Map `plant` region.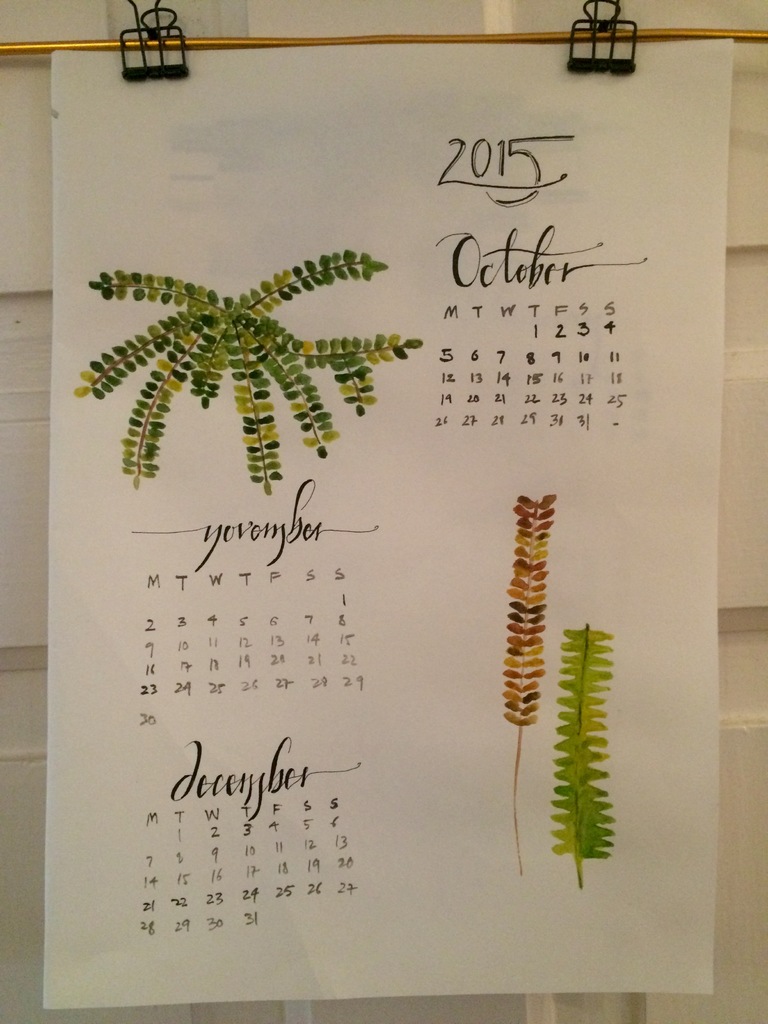
Mapped to bbox(499, 489, 558, 872).
